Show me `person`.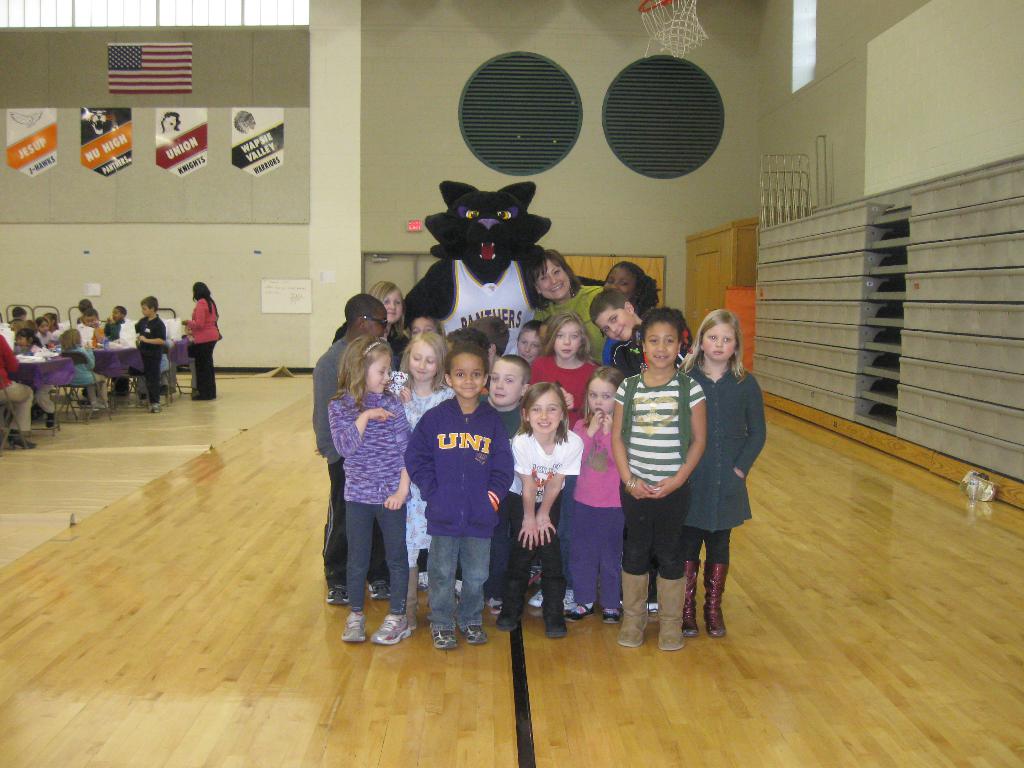
`person` is here: select_region(559, 365, 627, 627).
